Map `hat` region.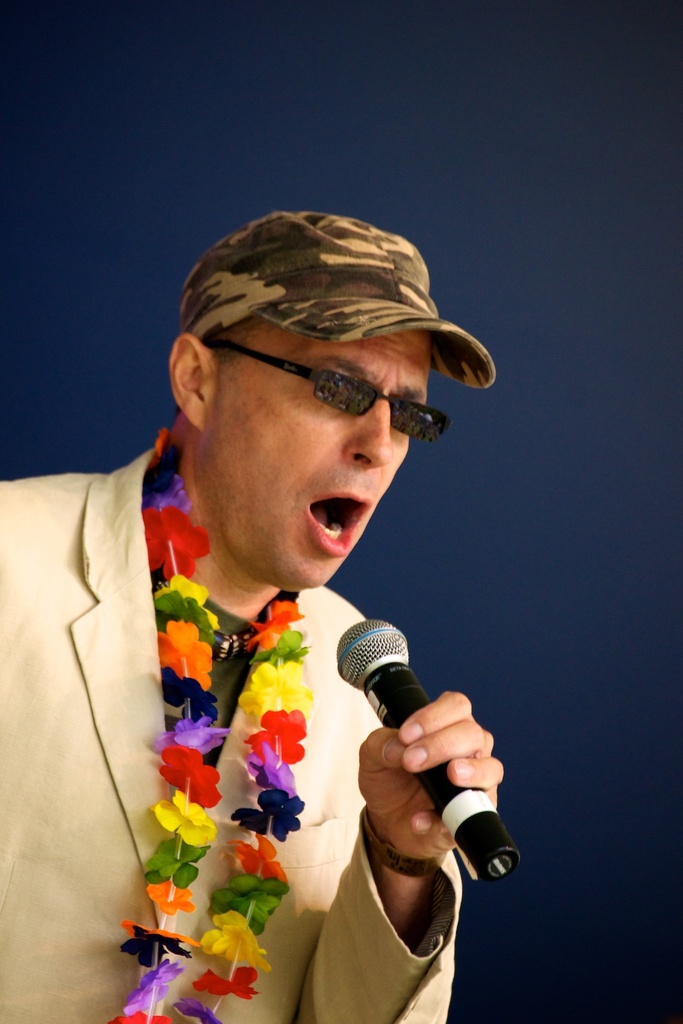
Mapped to bbox=[181, 211, 498, 390].
